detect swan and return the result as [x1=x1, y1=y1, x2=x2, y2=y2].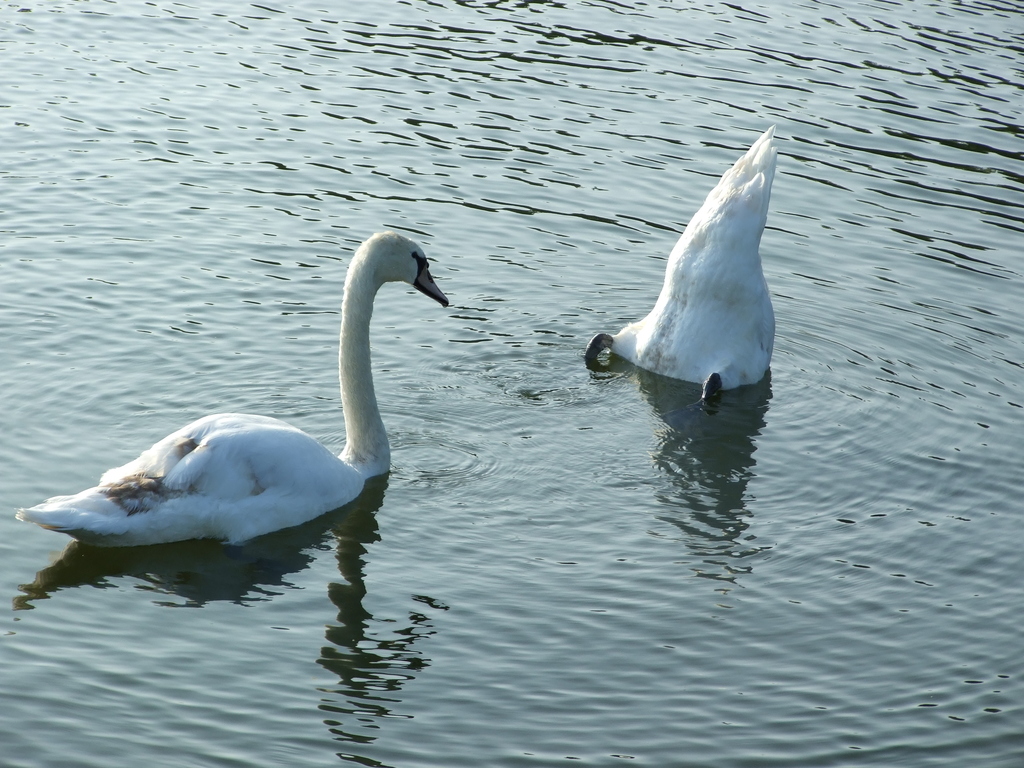
[x1=30, y1=207, x2=470, y2=552].
